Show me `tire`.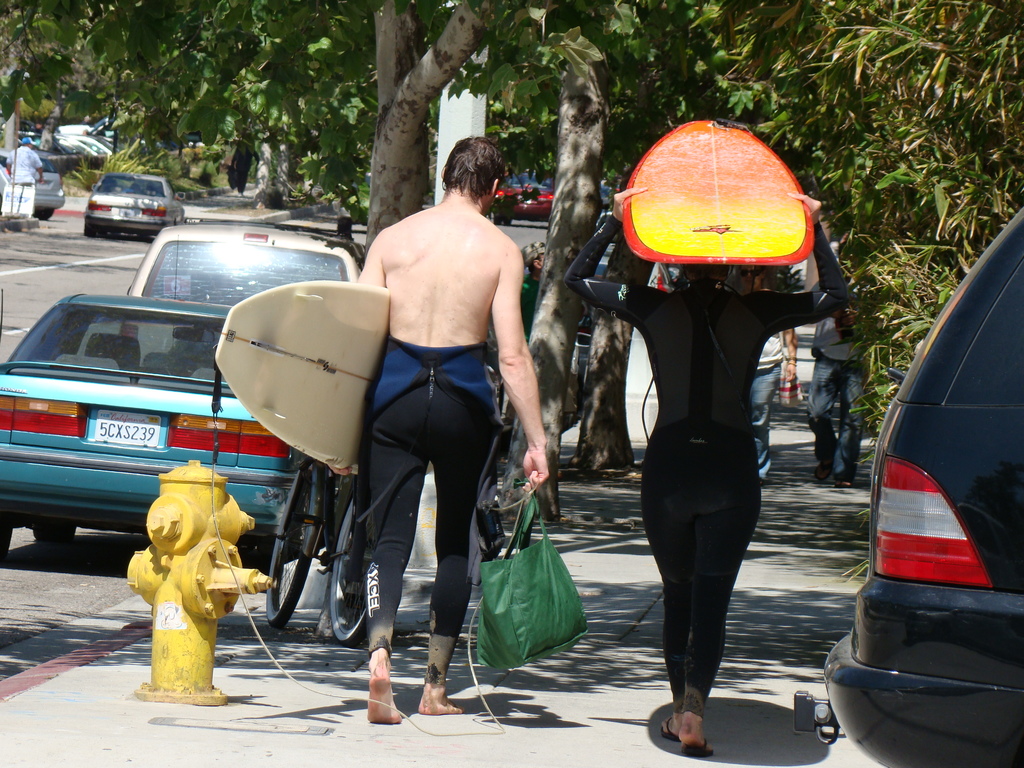
`tire` is here: (left=33, top=527, right=77, bottom=541).
